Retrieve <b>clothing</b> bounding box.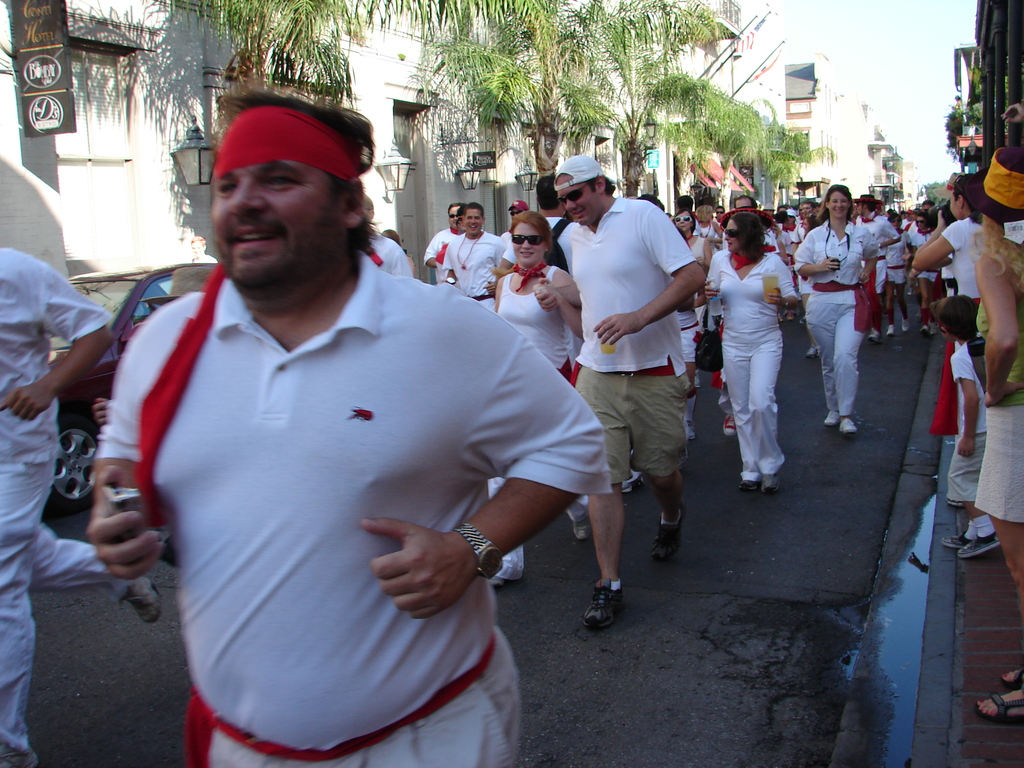
Bounding box: left=710, top=240, right=798, bottom=474.
